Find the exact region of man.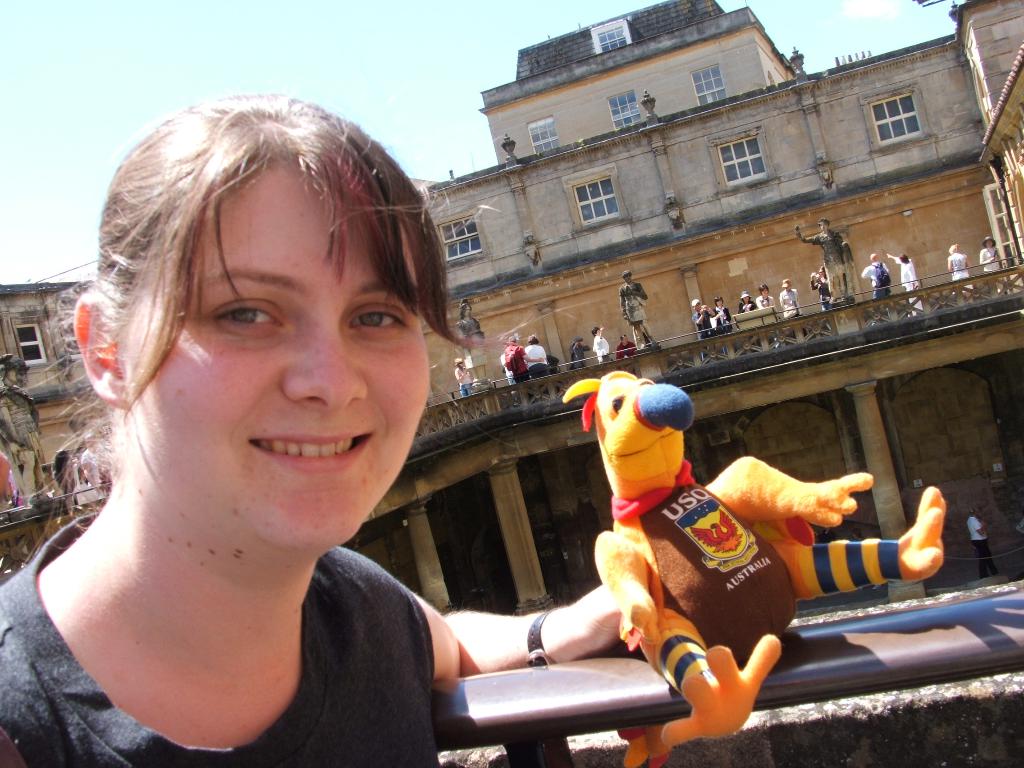
Exact region: box=[946, 248, 971, 278].
